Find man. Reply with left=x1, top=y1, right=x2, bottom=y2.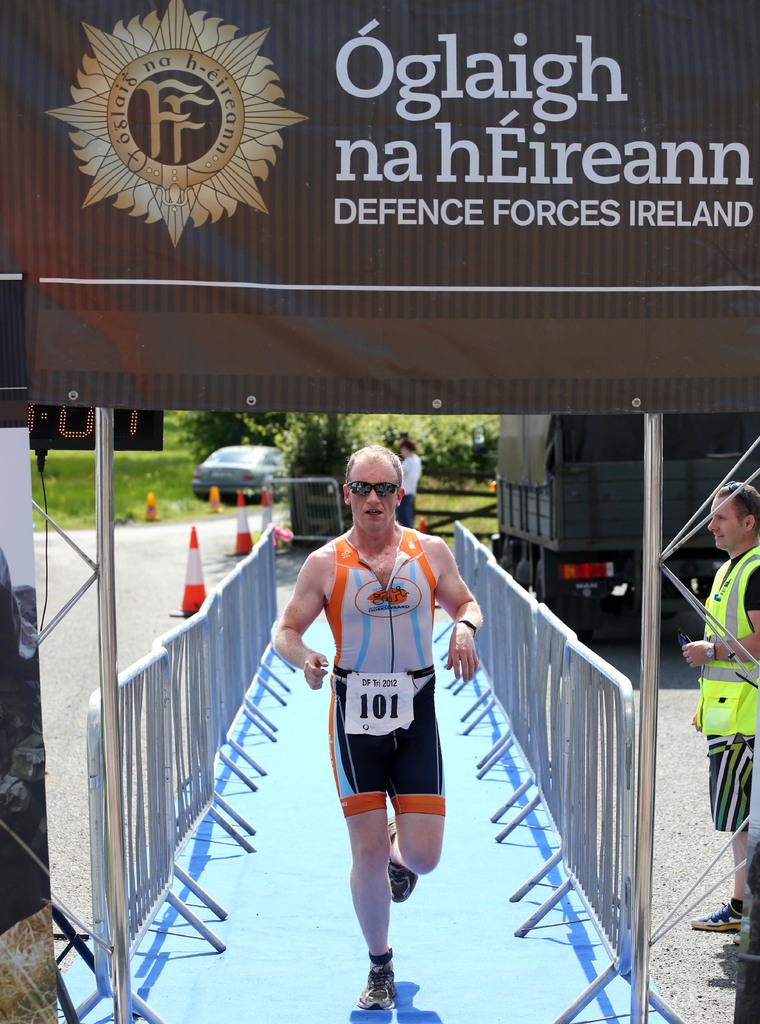
left=313, top=461, right=496, bottom=991.
